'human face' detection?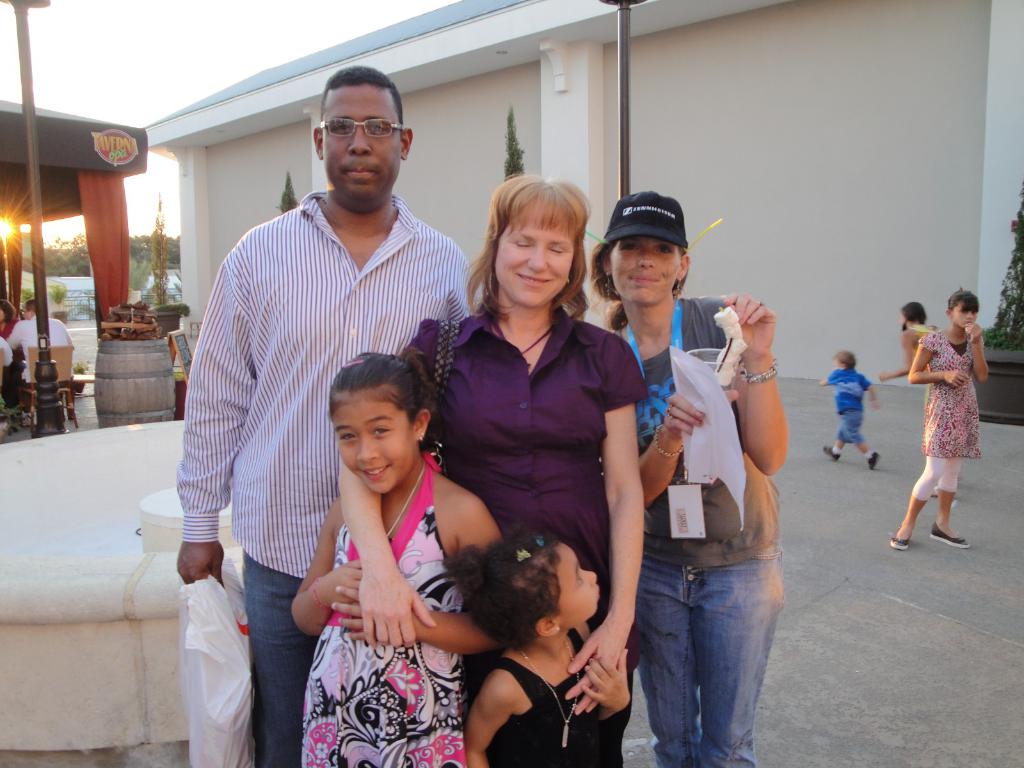
317, 73, 405, 209
